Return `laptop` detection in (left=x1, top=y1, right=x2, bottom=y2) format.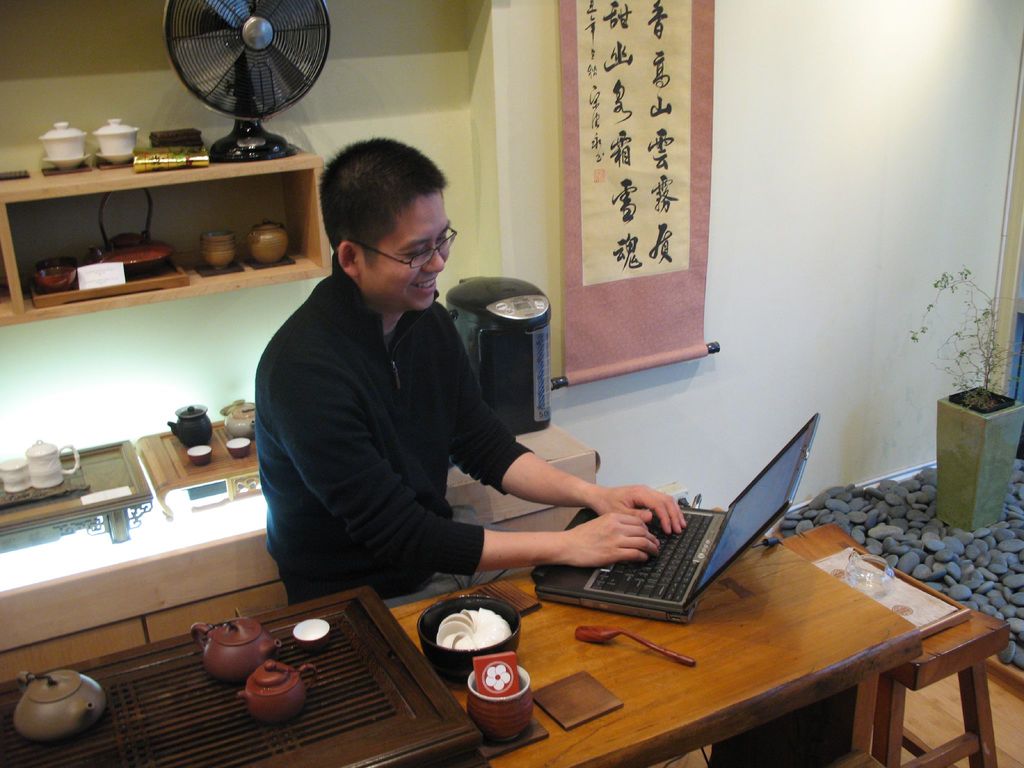
(left=602, top=418, right=837, bottom=627).
